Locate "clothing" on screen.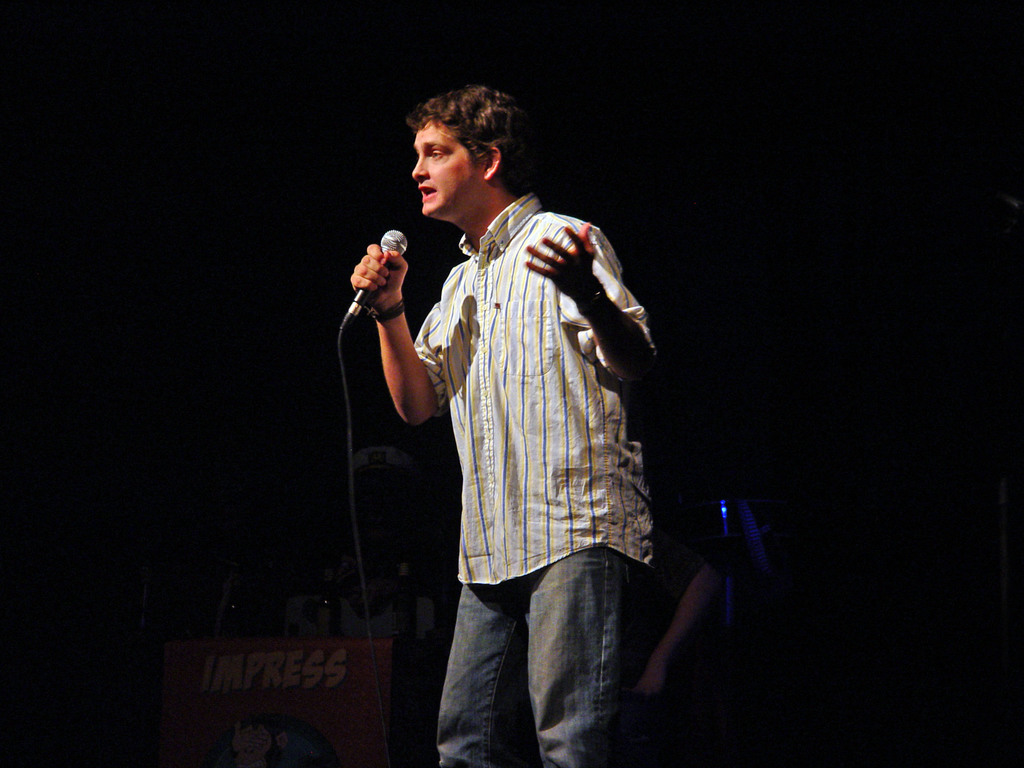
On screen at [408,198,659,767].
